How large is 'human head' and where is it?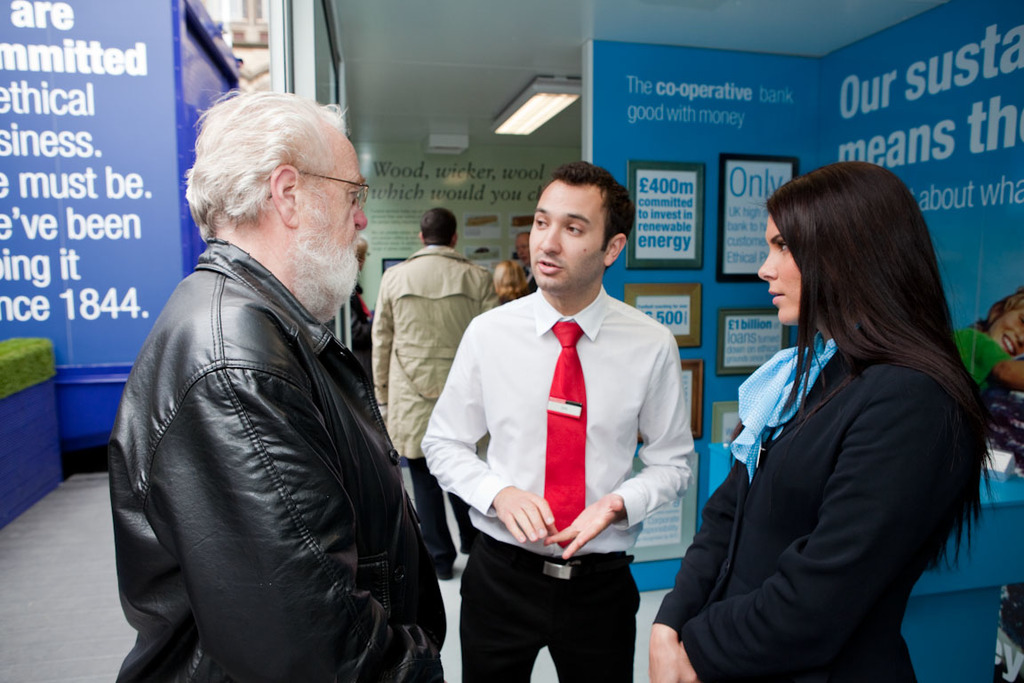
Bounding box: select_region(986, 291, 1023, 358).
